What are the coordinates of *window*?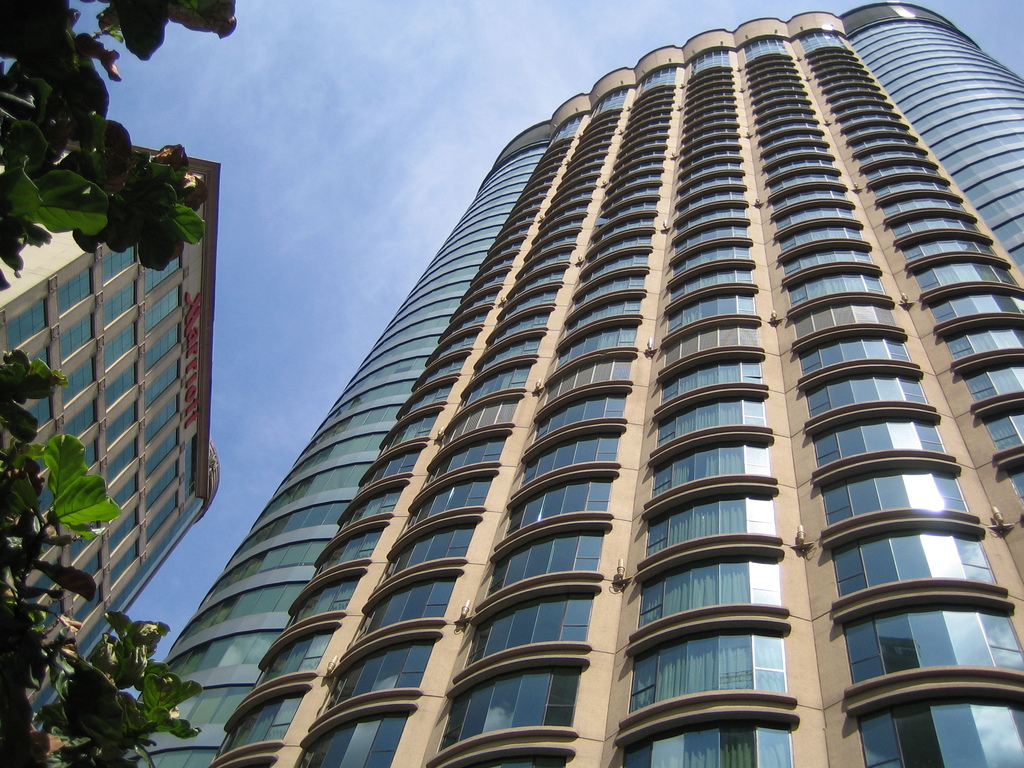
select_region(62, 345, 100, 406).
